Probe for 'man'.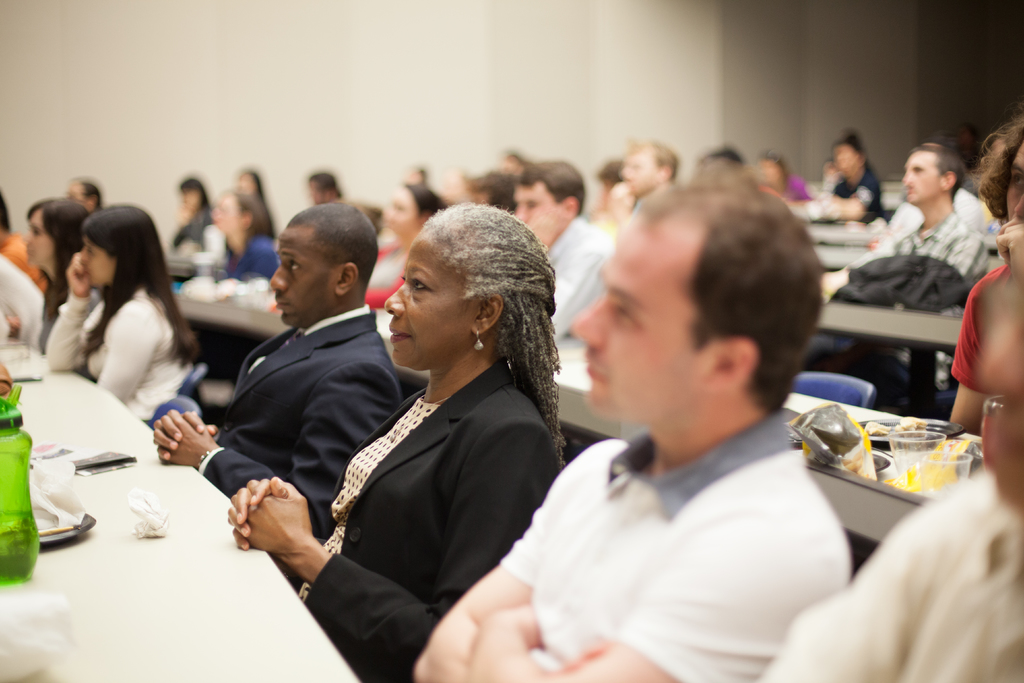
Probe result: left=511, top=159, right=618, bottom=352.
